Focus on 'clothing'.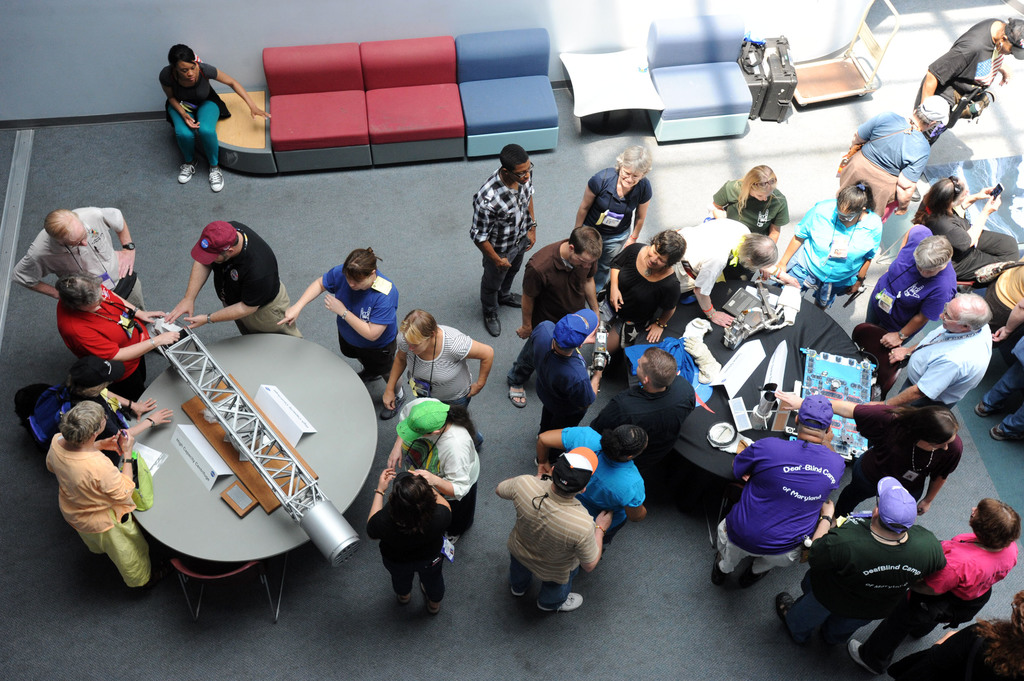
Focused at (x1=216, y1=216, x2=305, y2=337).
